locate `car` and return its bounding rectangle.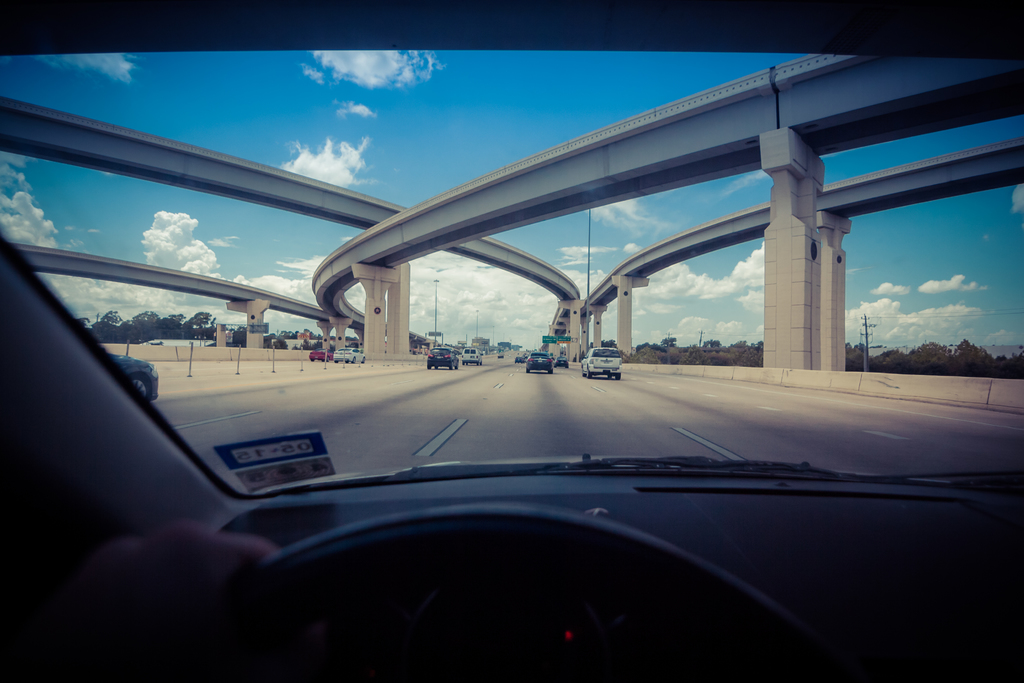
x1=524 y1=350 x2=550 y2=369.
